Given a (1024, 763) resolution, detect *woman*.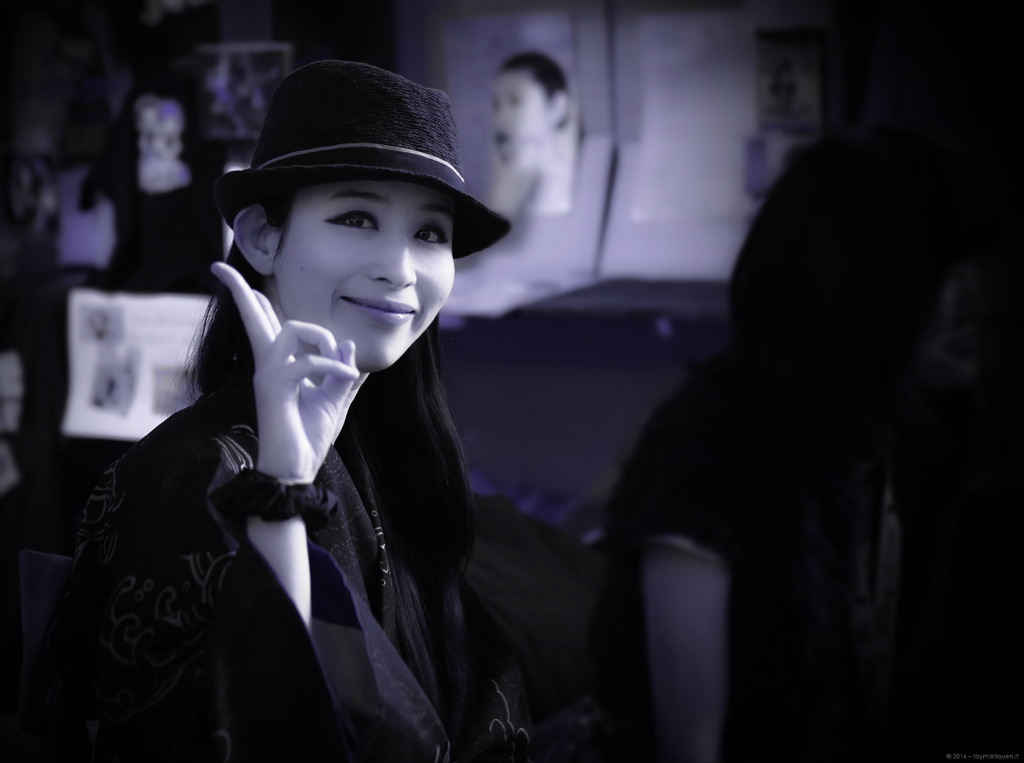
bbox=(57, 61, 554, 760).
